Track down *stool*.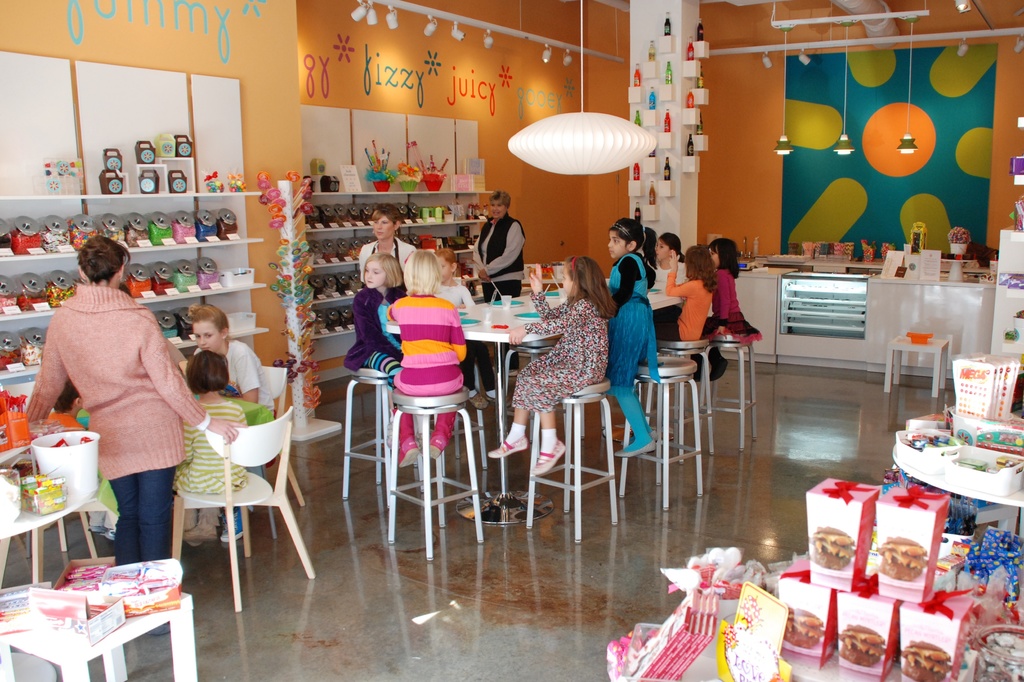
Tracked to (390, 388, 486, 558).
